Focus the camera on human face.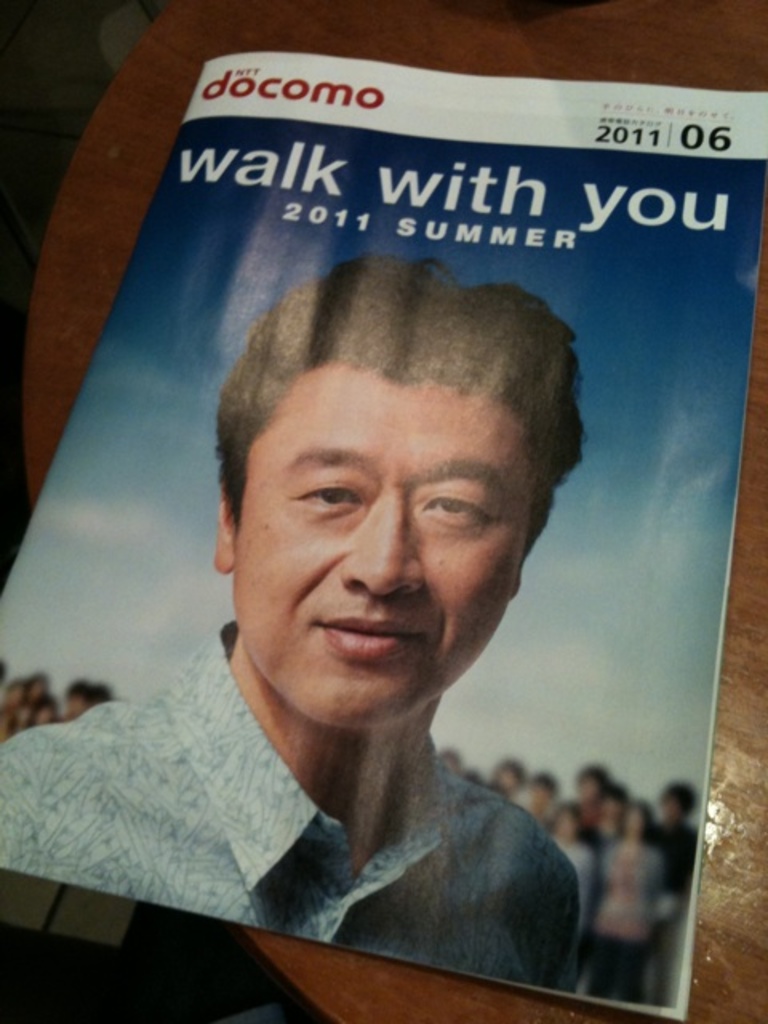
Focus region: (38,706,50,726).
